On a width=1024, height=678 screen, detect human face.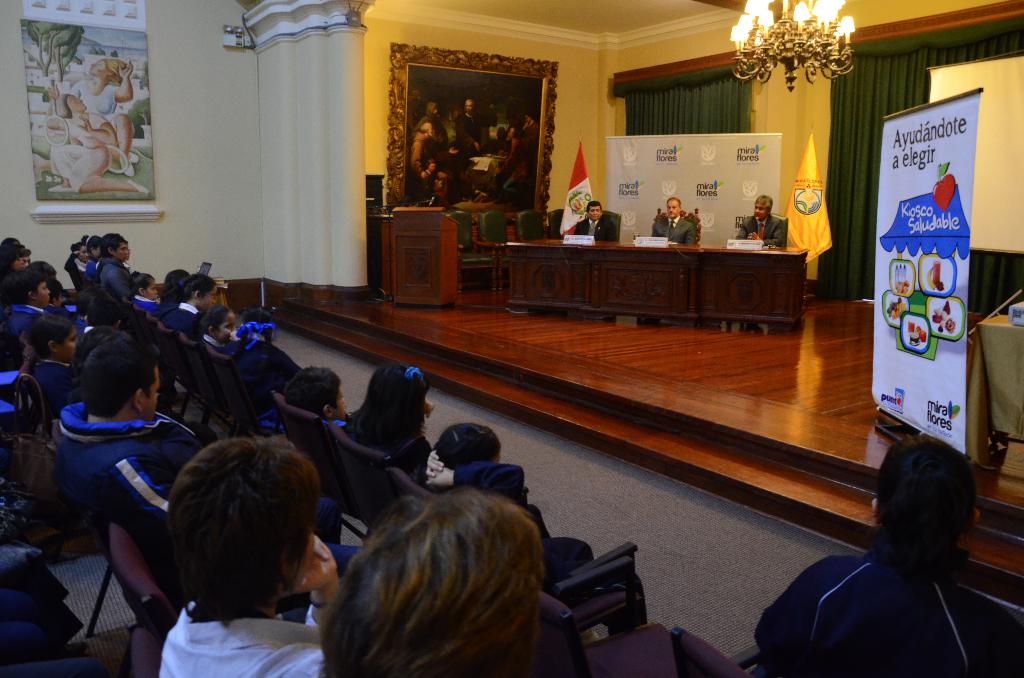
{"x1": 216, "y1": 314, "x2": 236, "y2": 343}.
